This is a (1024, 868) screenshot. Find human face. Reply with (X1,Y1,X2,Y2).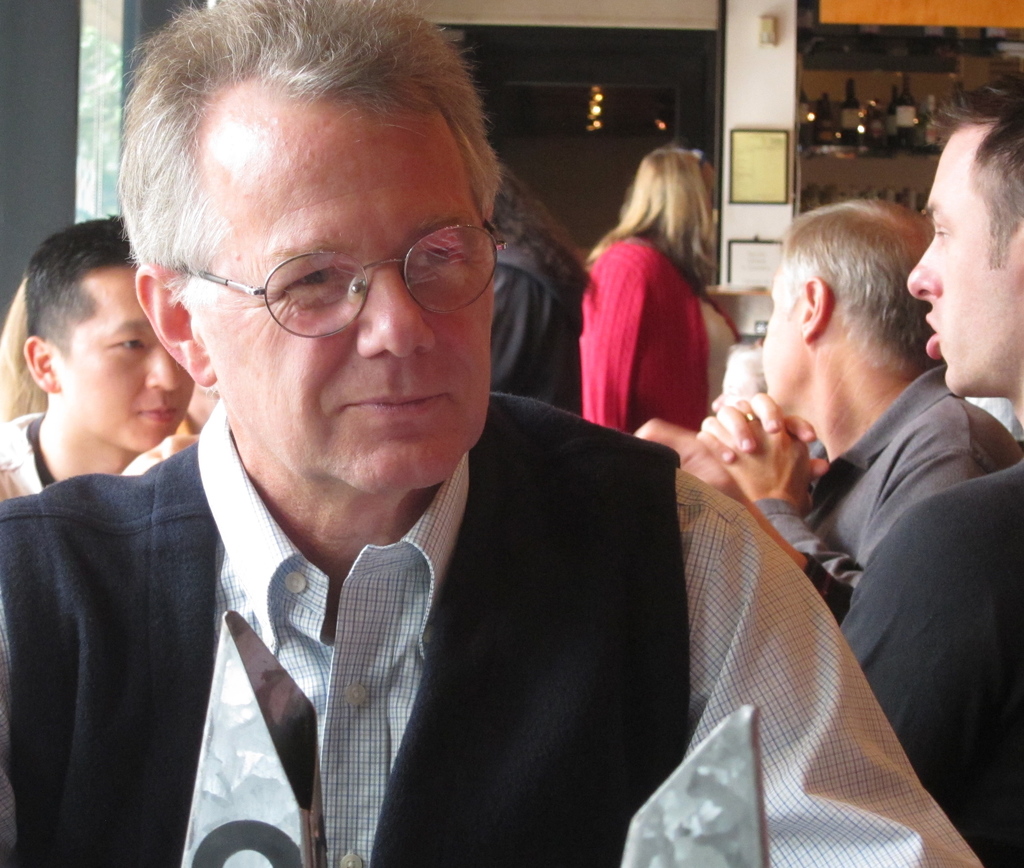
(711,347,774,410).
